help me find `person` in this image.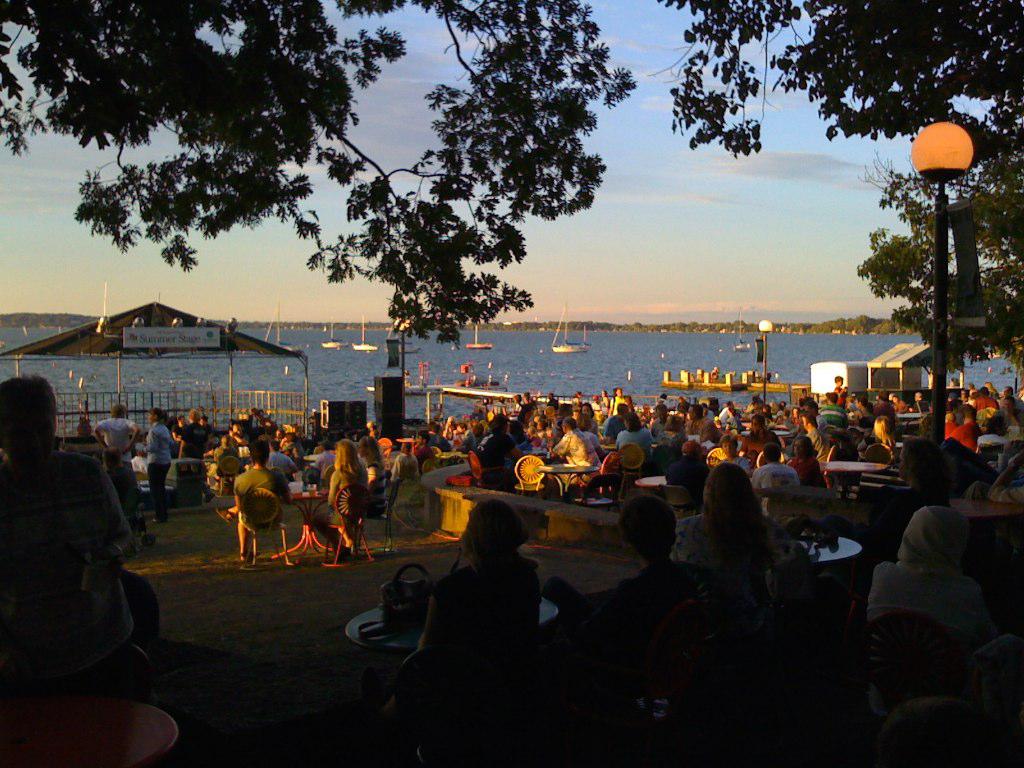
Found it: [left=91, top=404, right=144, bottom=509].
